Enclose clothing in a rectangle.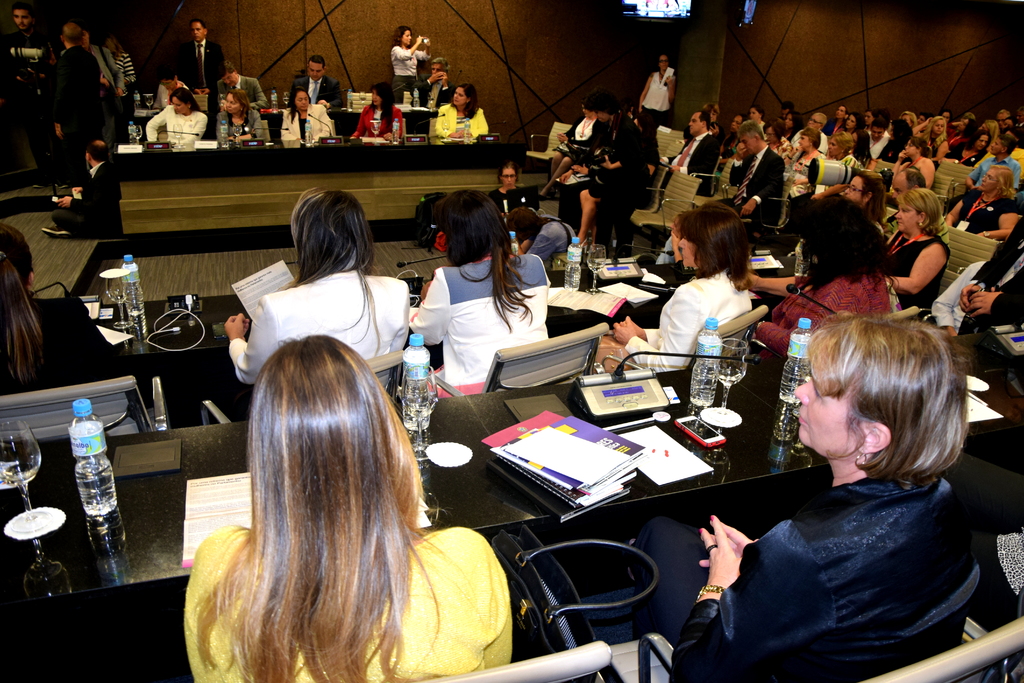
region(390, 46, 430, 101).
